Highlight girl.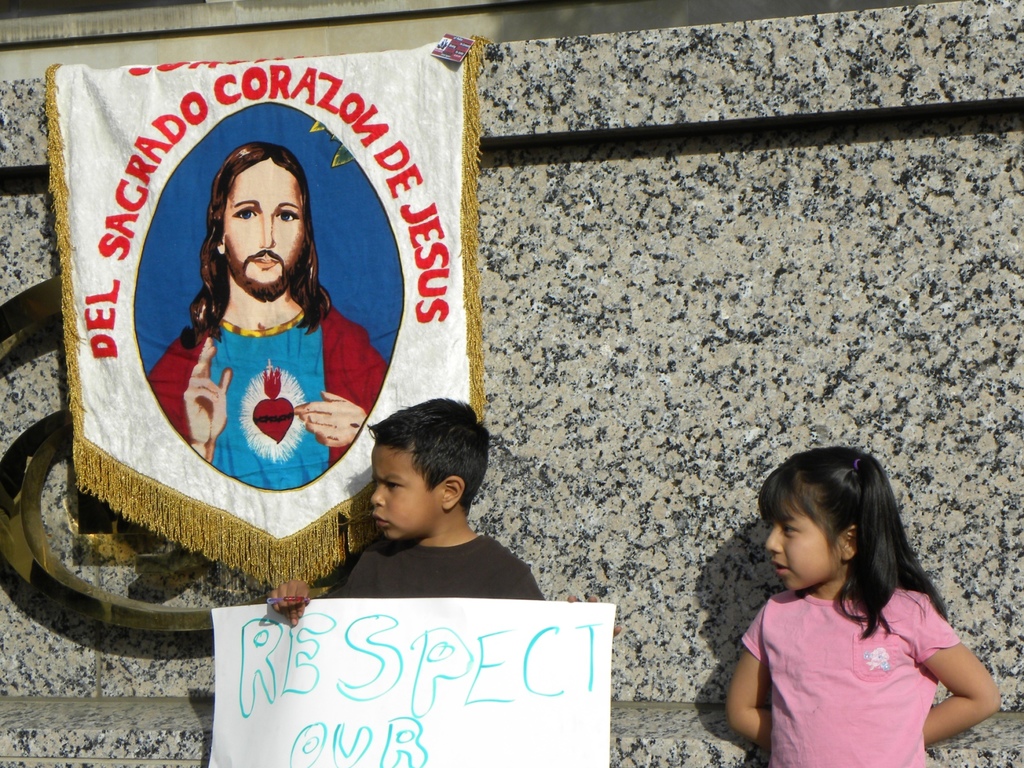
Highlighted region: detection(724, 442, 1000, 767).
